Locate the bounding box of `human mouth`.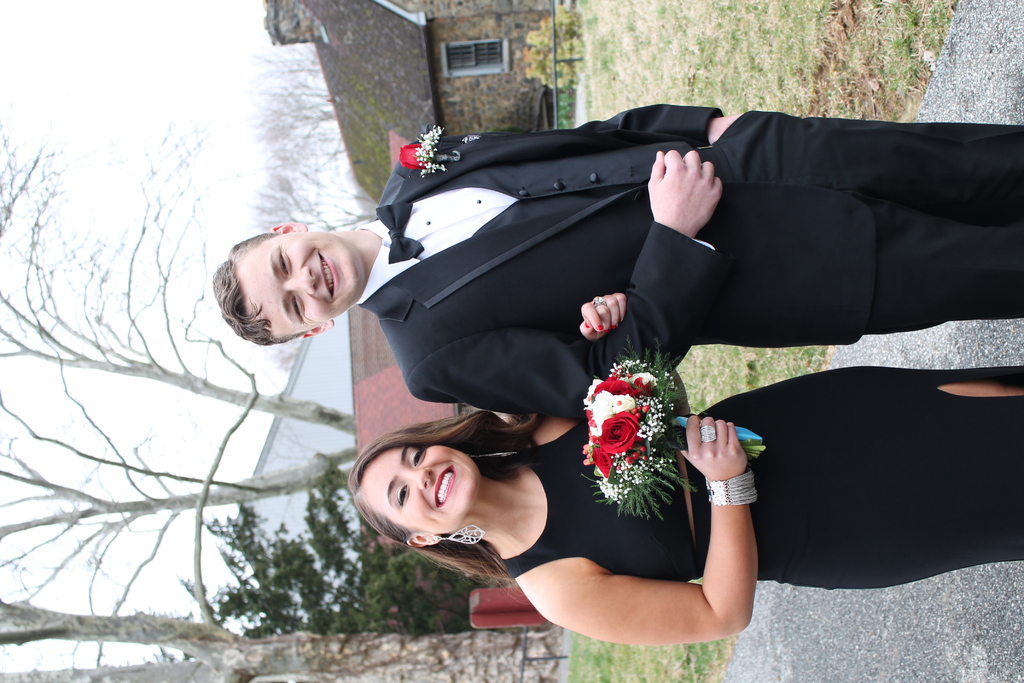
Bounding box: (x1=316, y1=253, x2=338, y2=302).
